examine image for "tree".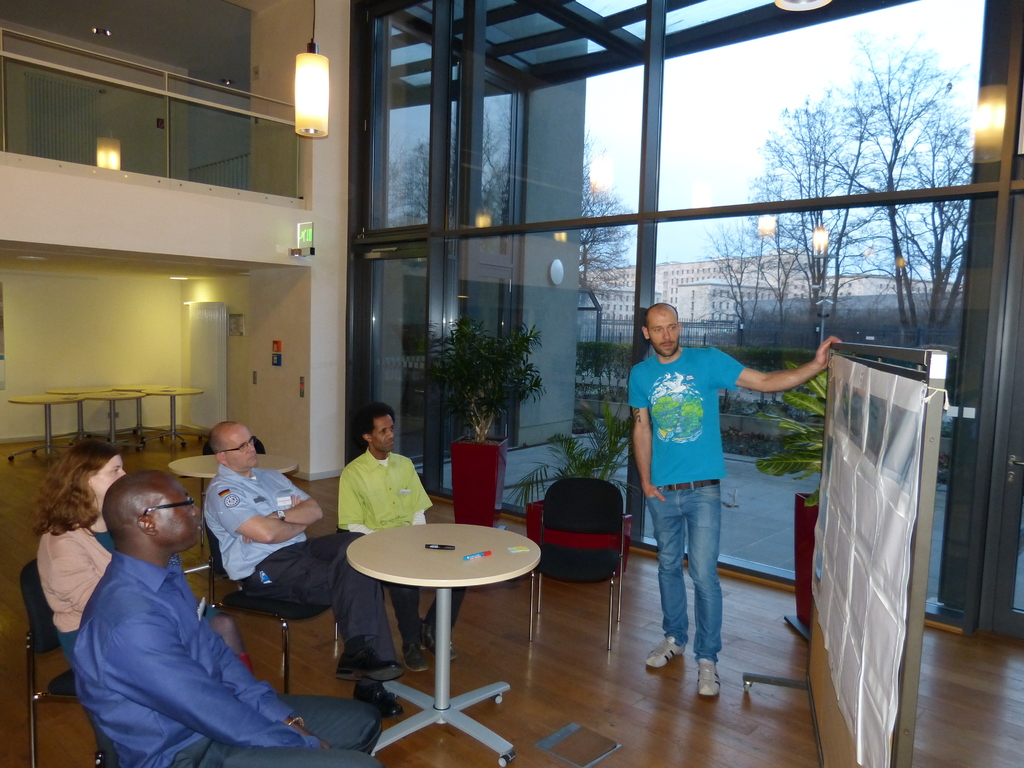
Examination result: l=809, t=22, r=947, b=367.
